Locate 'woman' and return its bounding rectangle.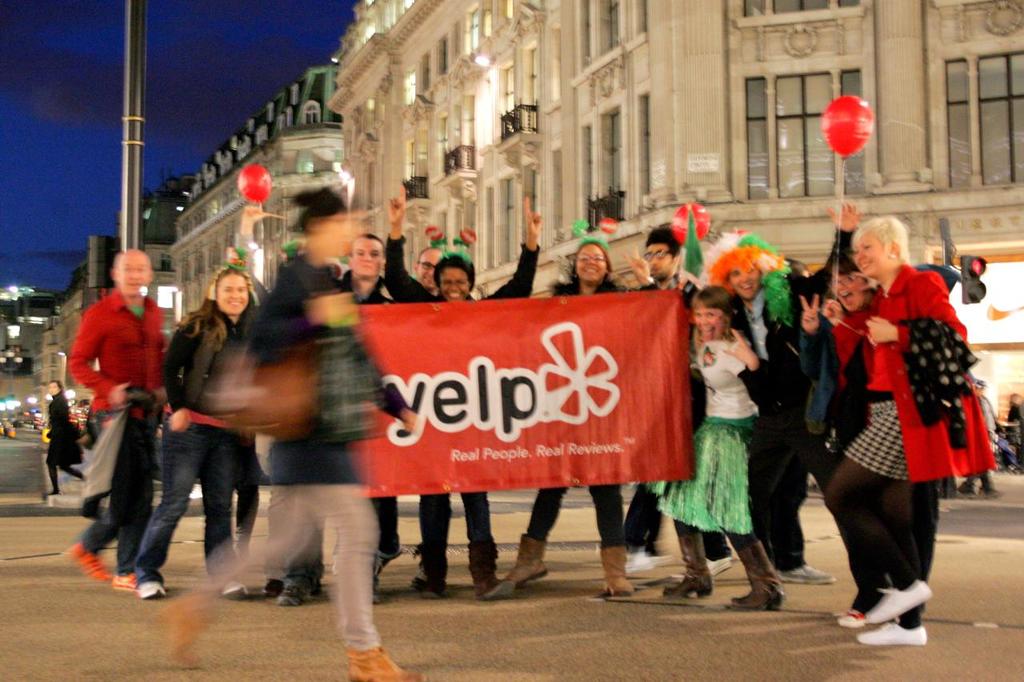
bbox=(132, 263, 250, 600).
